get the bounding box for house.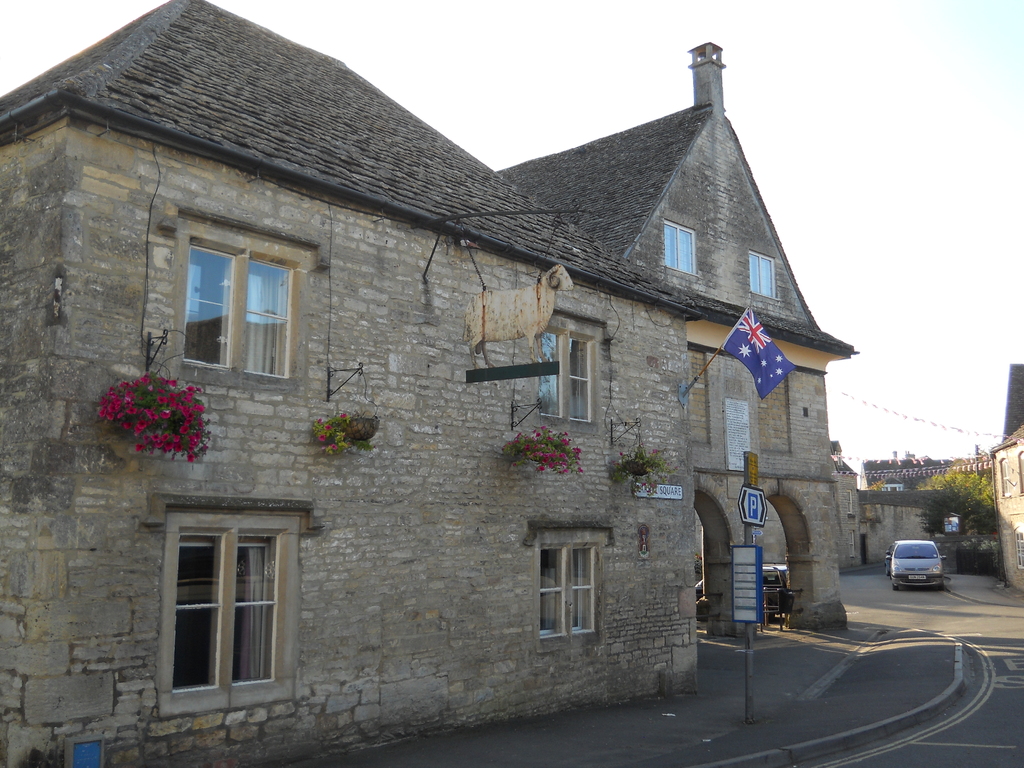
box=[70, 0, 881, 765].
